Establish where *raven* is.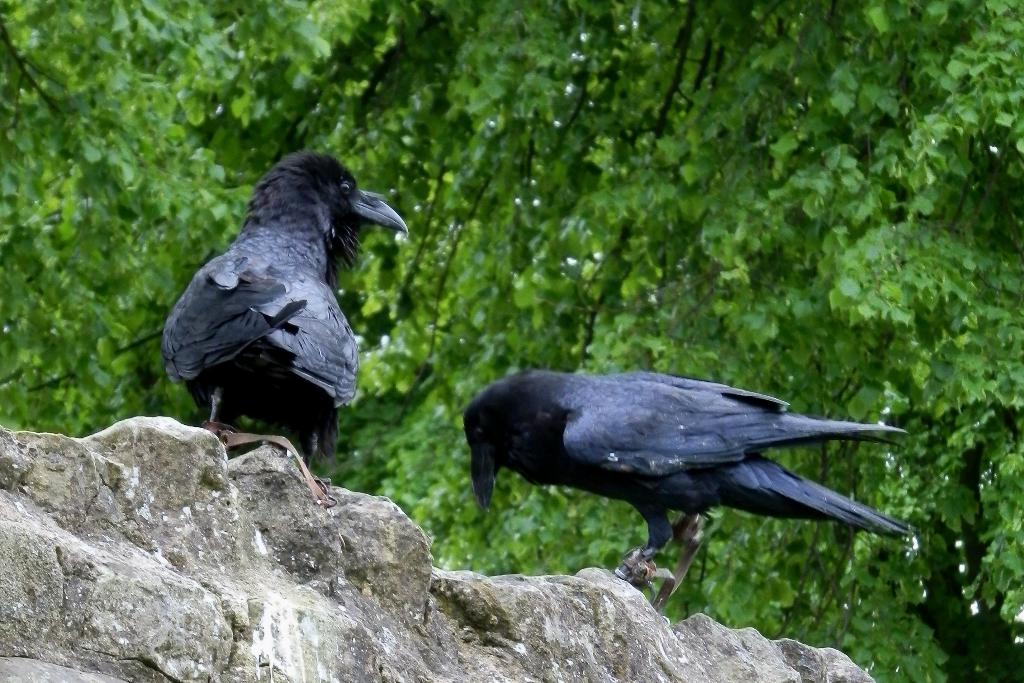
Established at 460,372,918,613.
